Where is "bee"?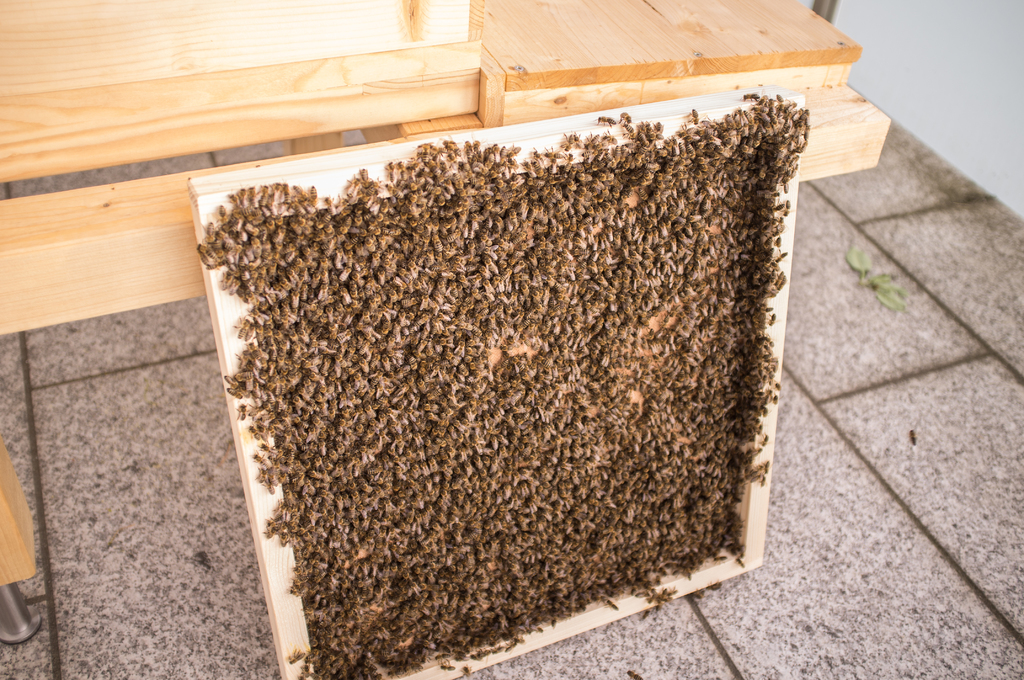
box=[545, 319, 552, 335].
